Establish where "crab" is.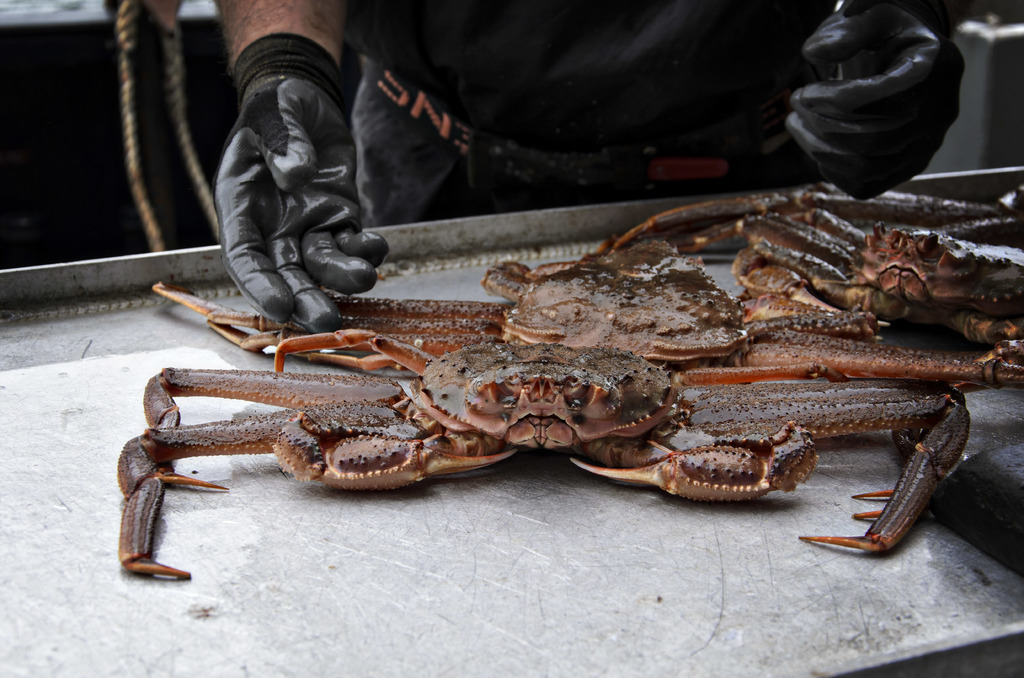
Established at 609:202:1023:328.
